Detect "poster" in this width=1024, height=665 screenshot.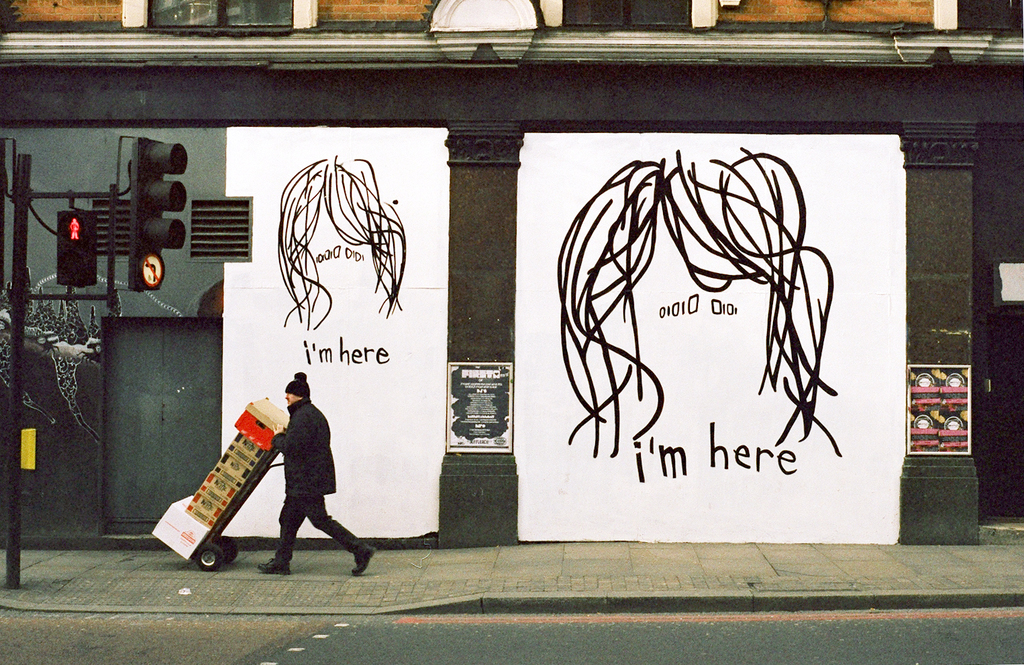
Detection: <region>511, 131, 903, 543</region>.
